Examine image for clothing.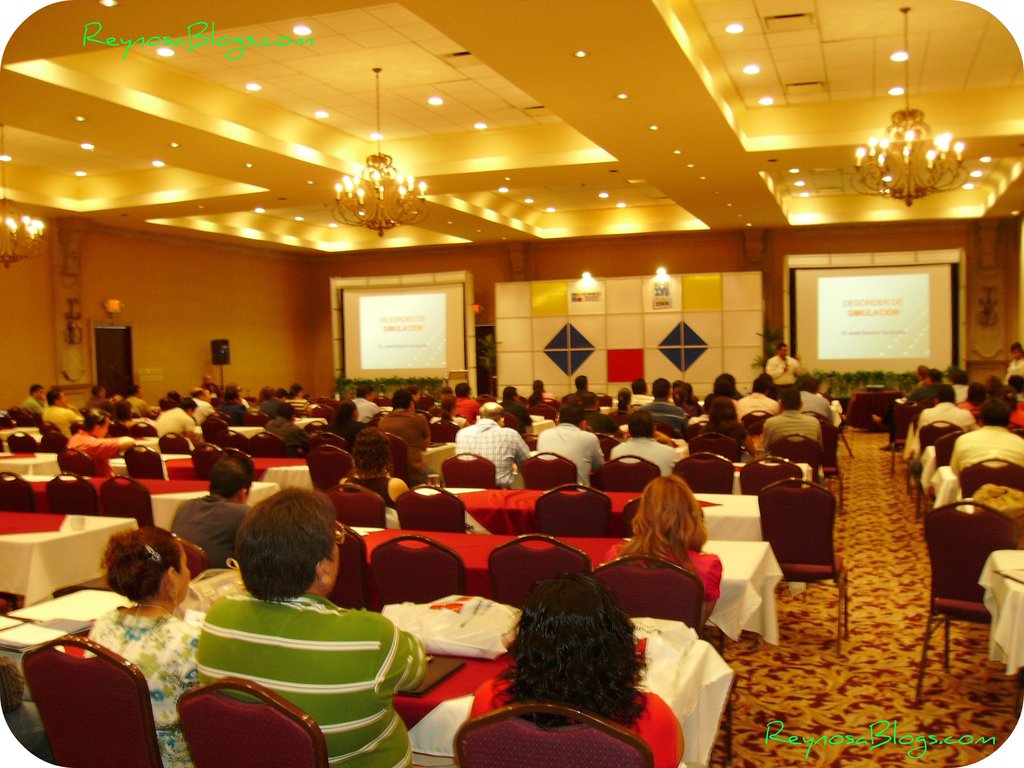
Examination result: (603, 533, 726, 600).
